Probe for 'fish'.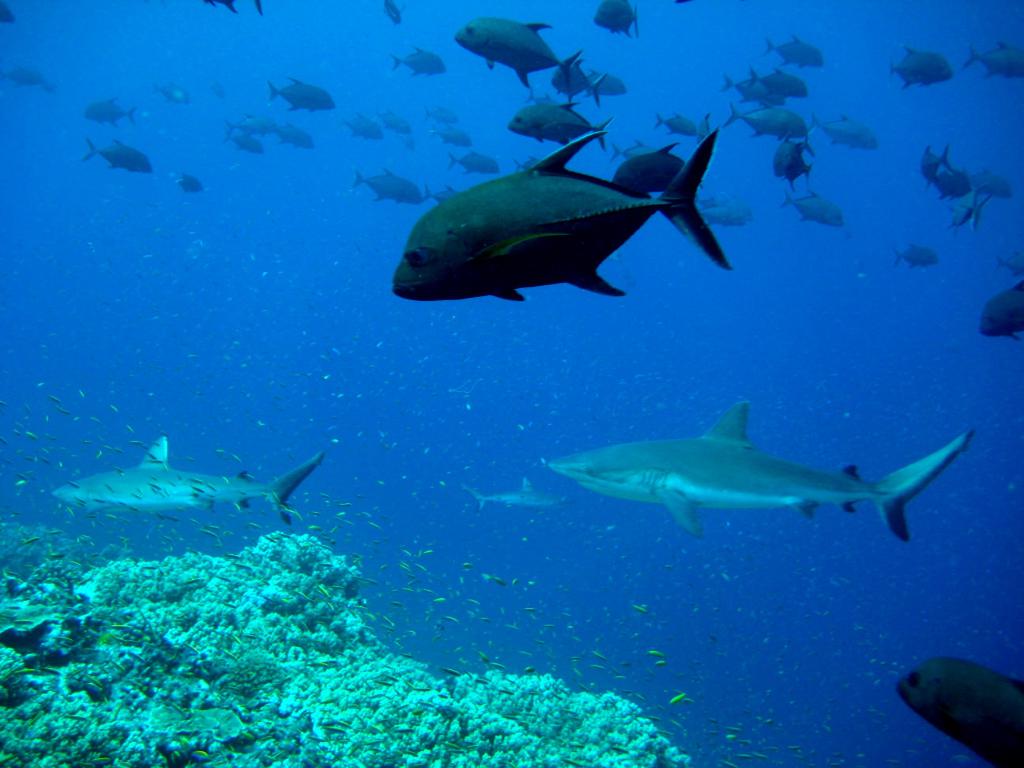
Probe result: [203, 0, 237, 13].
